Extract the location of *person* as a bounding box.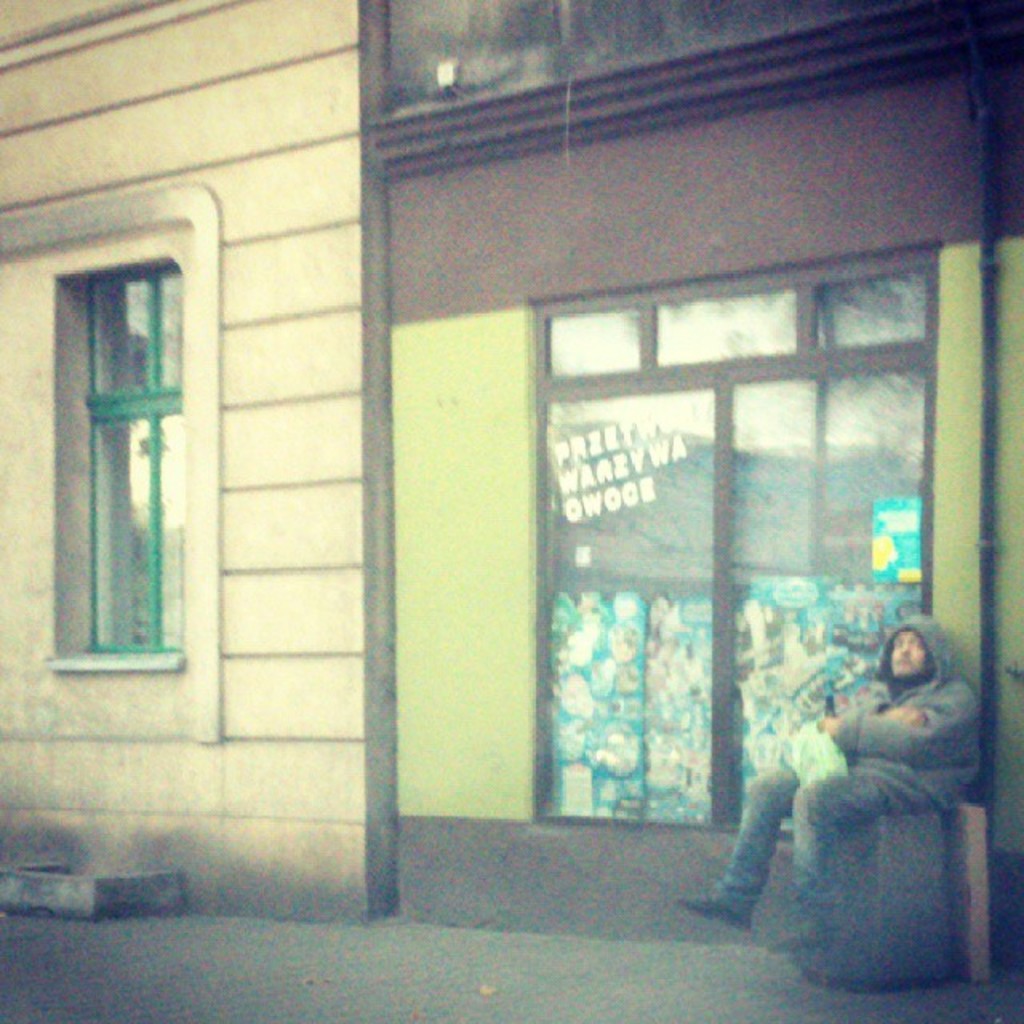
bbox=[680, 610, 984, 946].
